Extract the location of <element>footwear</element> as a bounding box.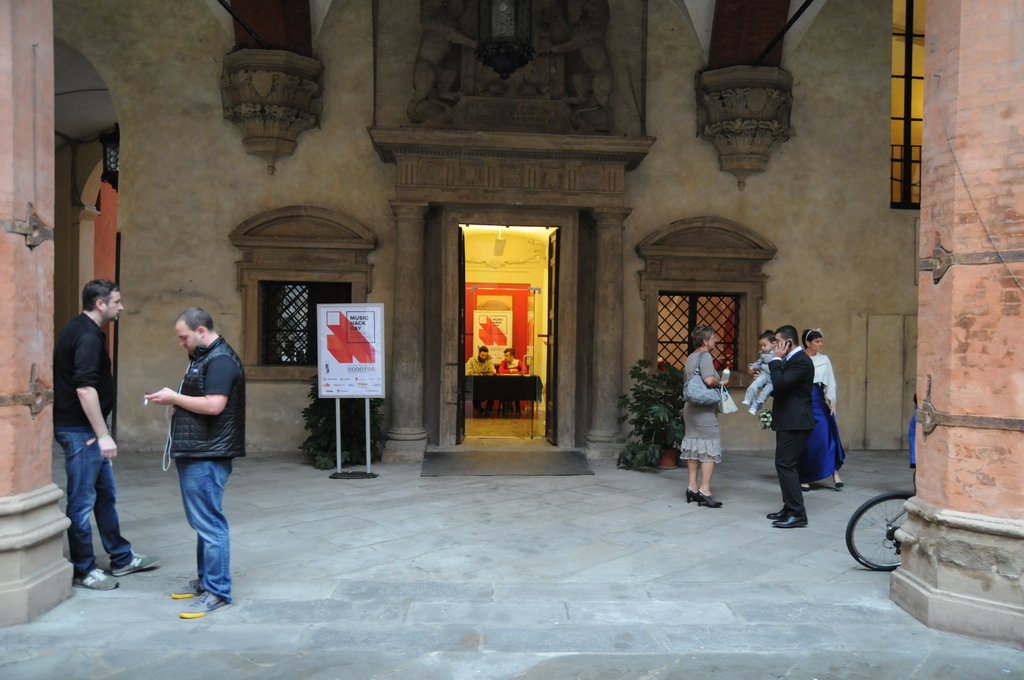
x1=109, y1=554, x2=164, y2=579.
